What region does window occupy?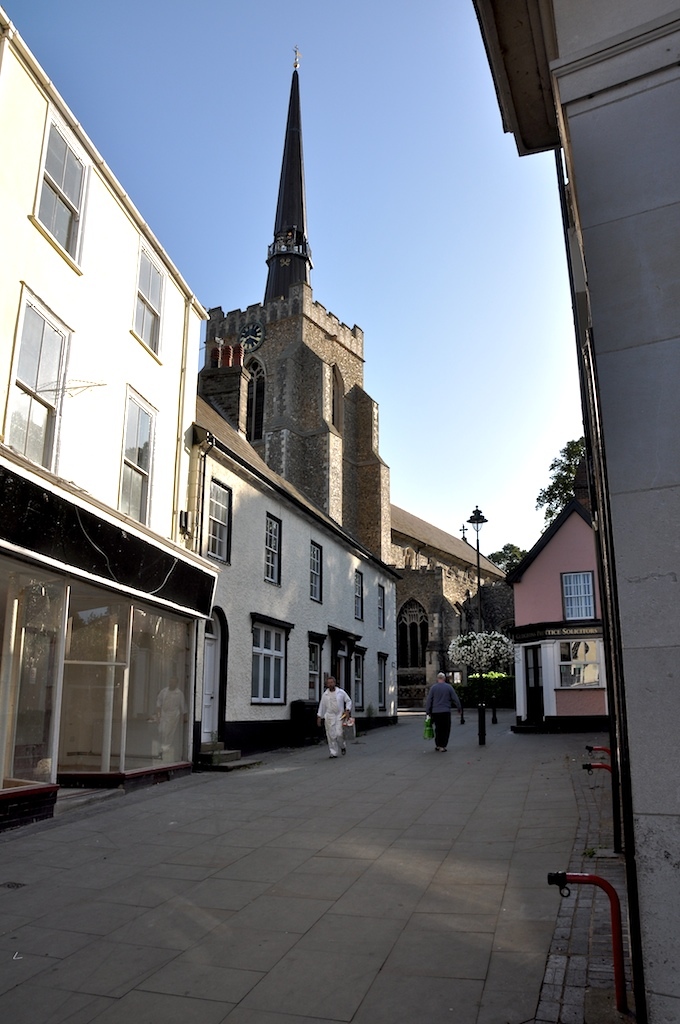
x1=127, y1=237, x2=163, y2=356.
